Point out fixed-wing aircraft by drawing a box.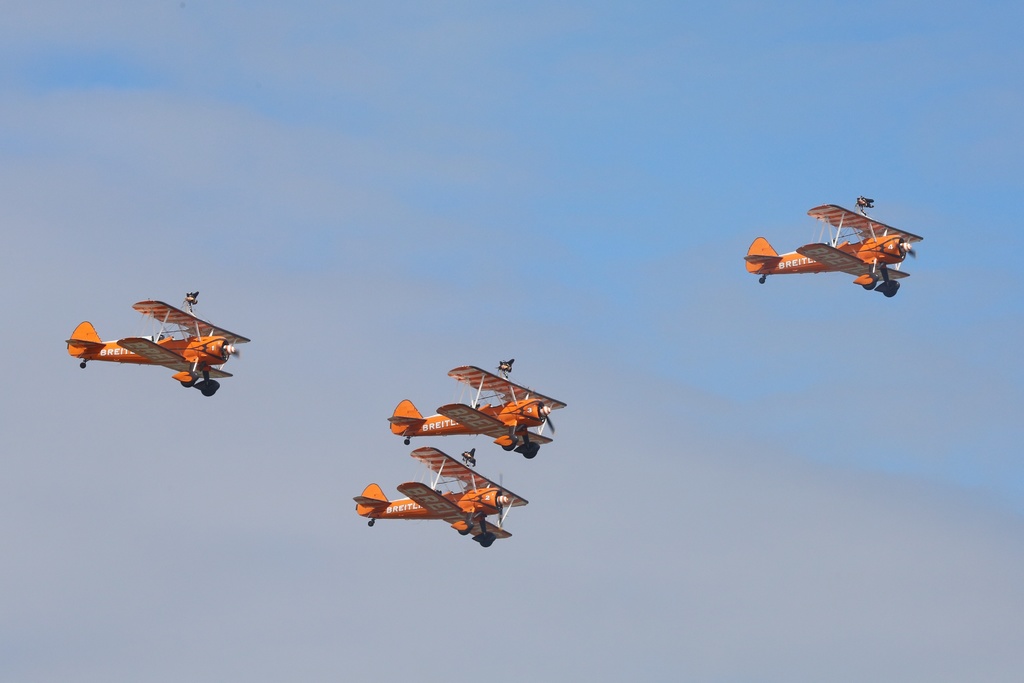
region(390, 360, 571, 459).
